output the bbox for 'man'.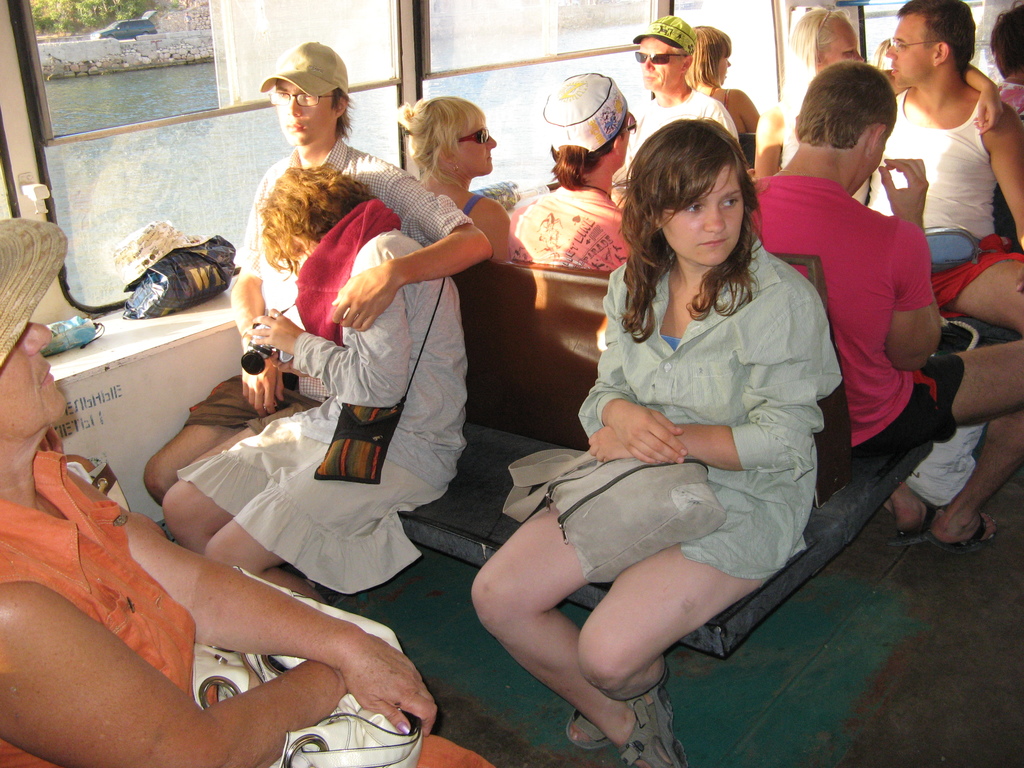
crop(145, 41, 495, 505).
